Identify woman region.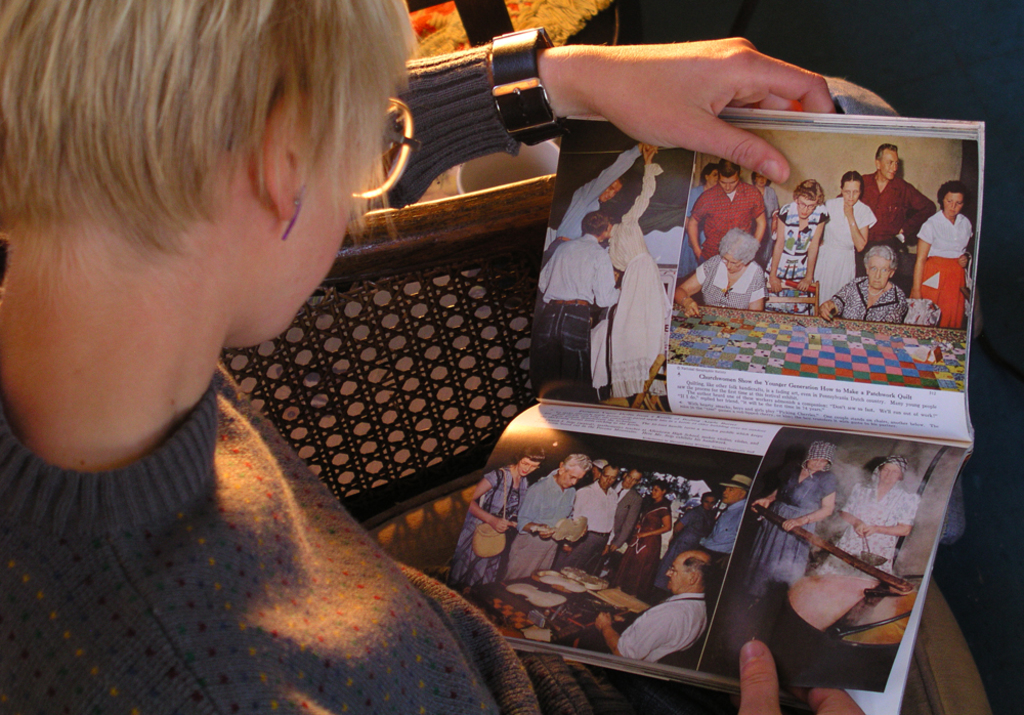
Region: bbox=[677, 237, 768, 305].
